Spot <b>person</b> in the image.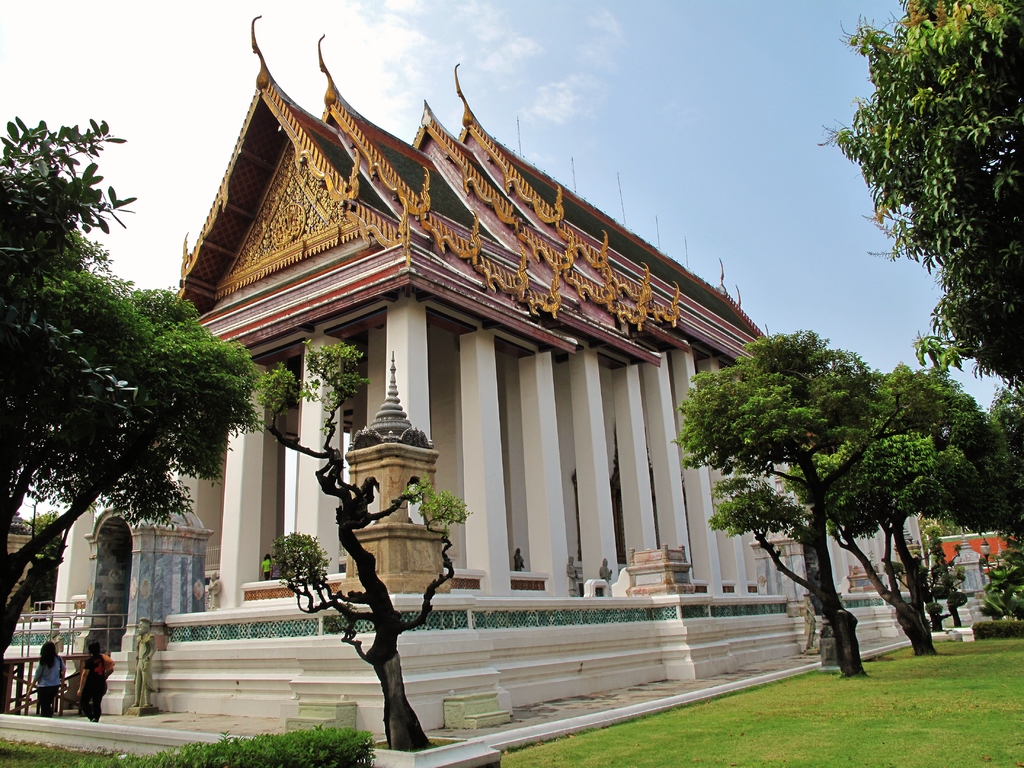
<b>person</b> found at bbox=(51, 620, 72, 657).
